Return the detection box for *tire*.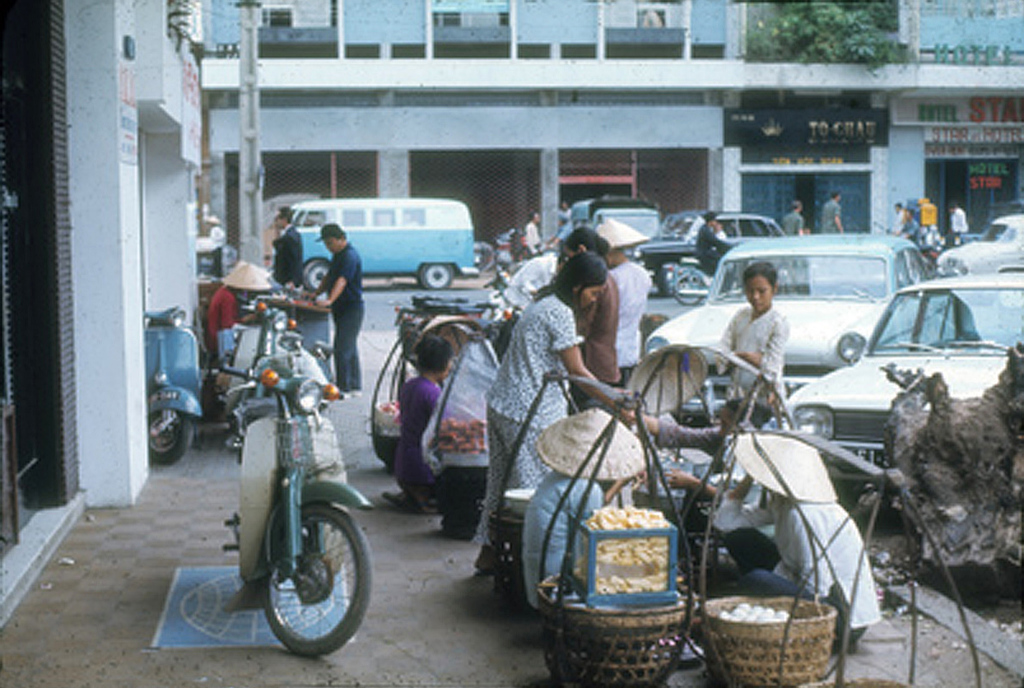
447/463/486/544.
